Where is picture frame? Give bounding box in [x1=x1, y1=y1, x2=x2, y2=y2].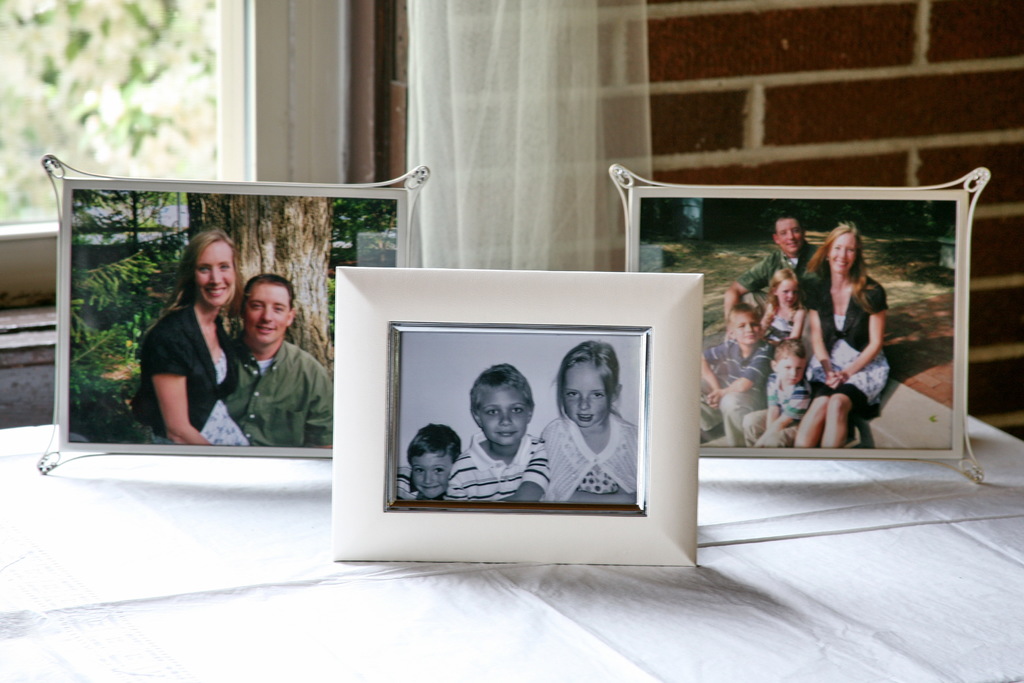
[x1=334, y1=268, x2=703, y2=564].
